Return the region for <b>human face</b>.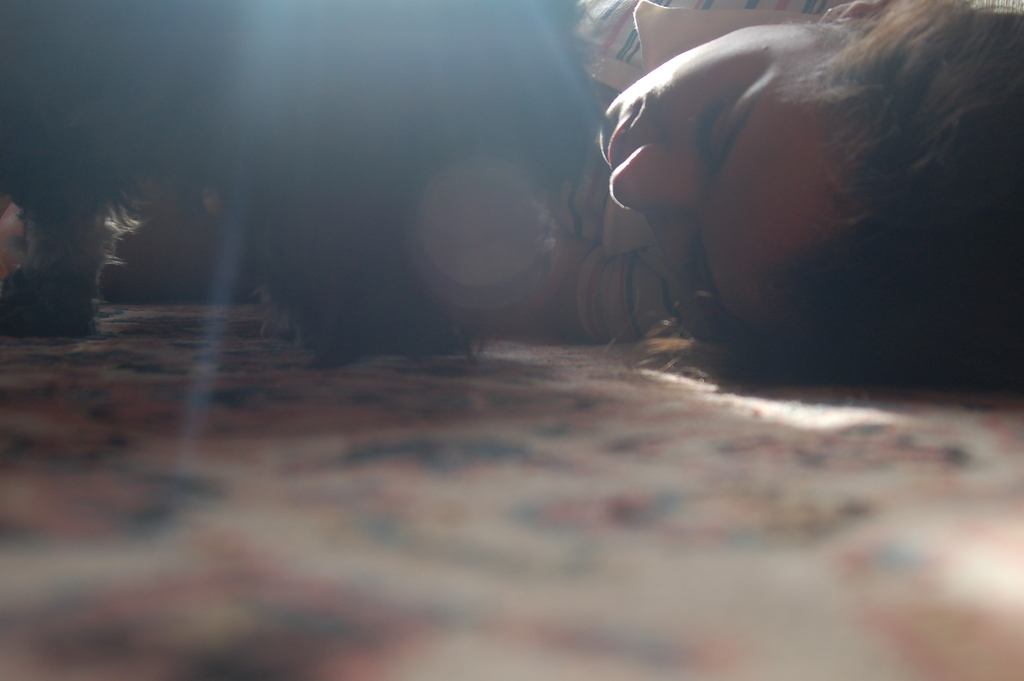
<box>588,22,869,349</box>.
